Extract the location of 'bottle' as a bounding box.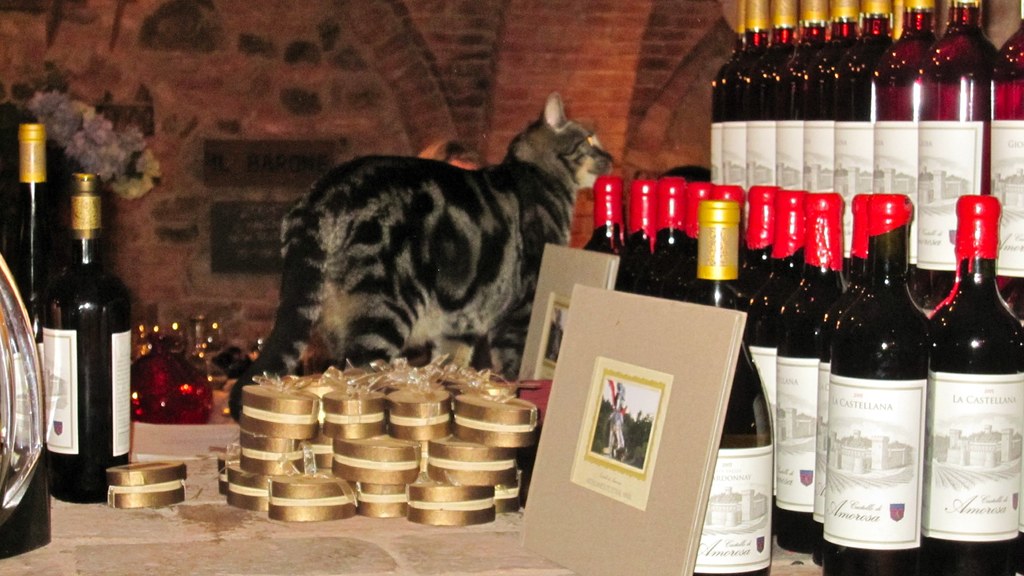
(x1=718, y1=0, x2=754, y2=195).
